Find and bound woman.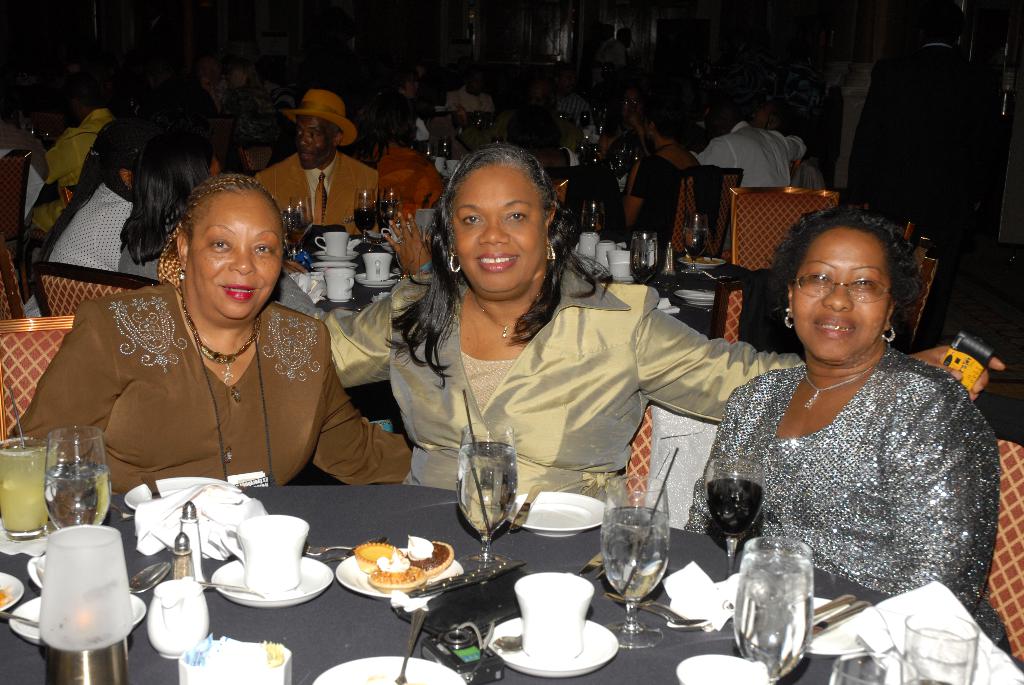
Bound: <bbox>500, 91, 582, 178</bbox>.
